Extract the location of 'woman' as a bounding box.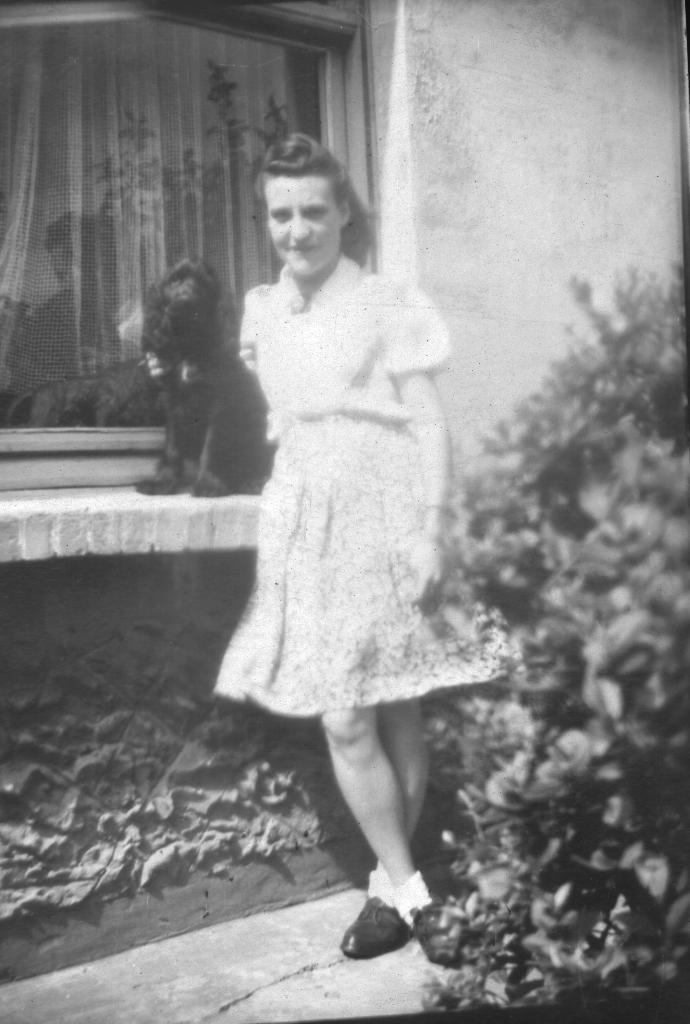
{"left": 195, "top": 123, "right": 499, "bottom": 950}.
